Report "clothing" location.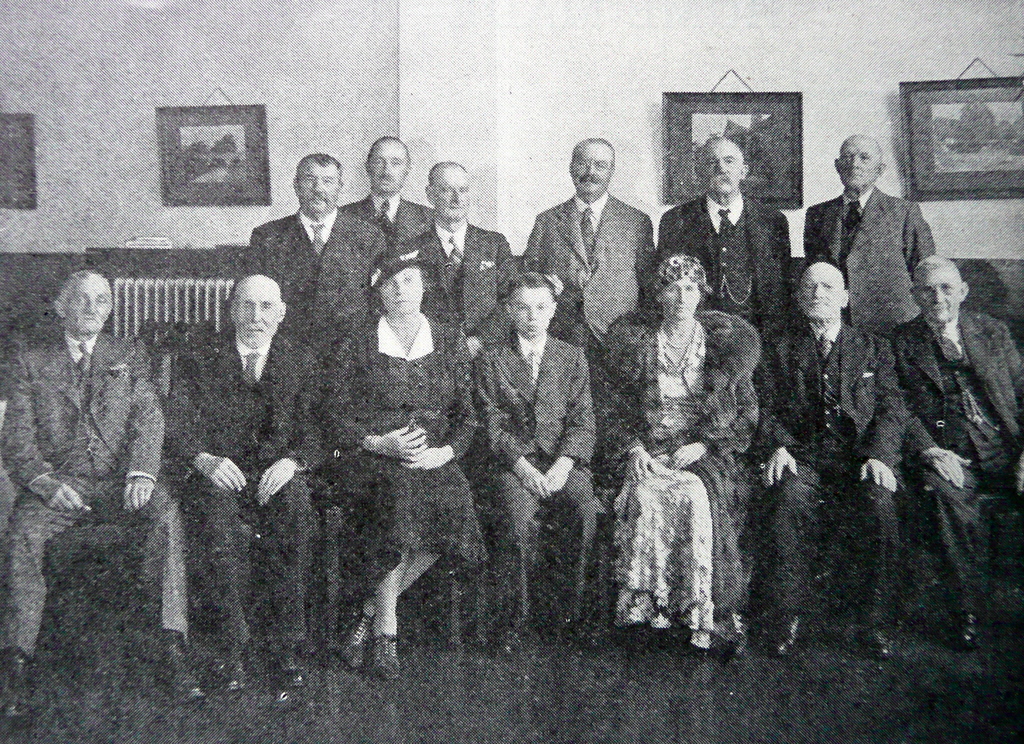
Report: (0,331,180,661).
